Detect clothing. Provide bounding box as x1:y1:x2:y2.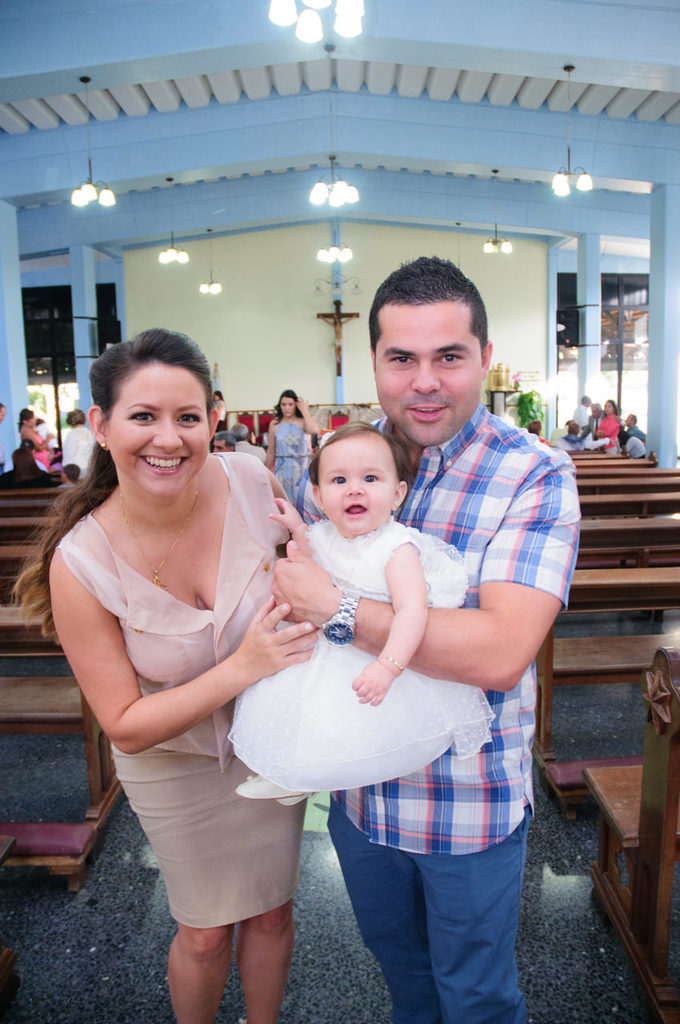
540:438:550:443.
